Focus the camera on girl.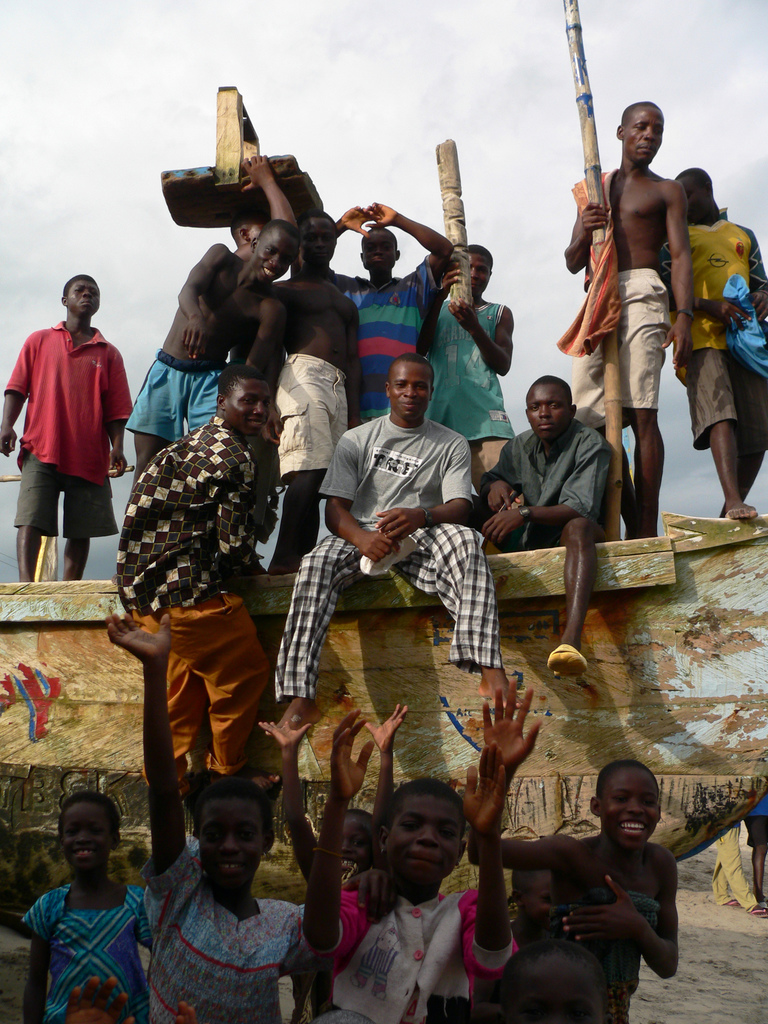
Focus region: locate(107, 602, 401, 1022).
